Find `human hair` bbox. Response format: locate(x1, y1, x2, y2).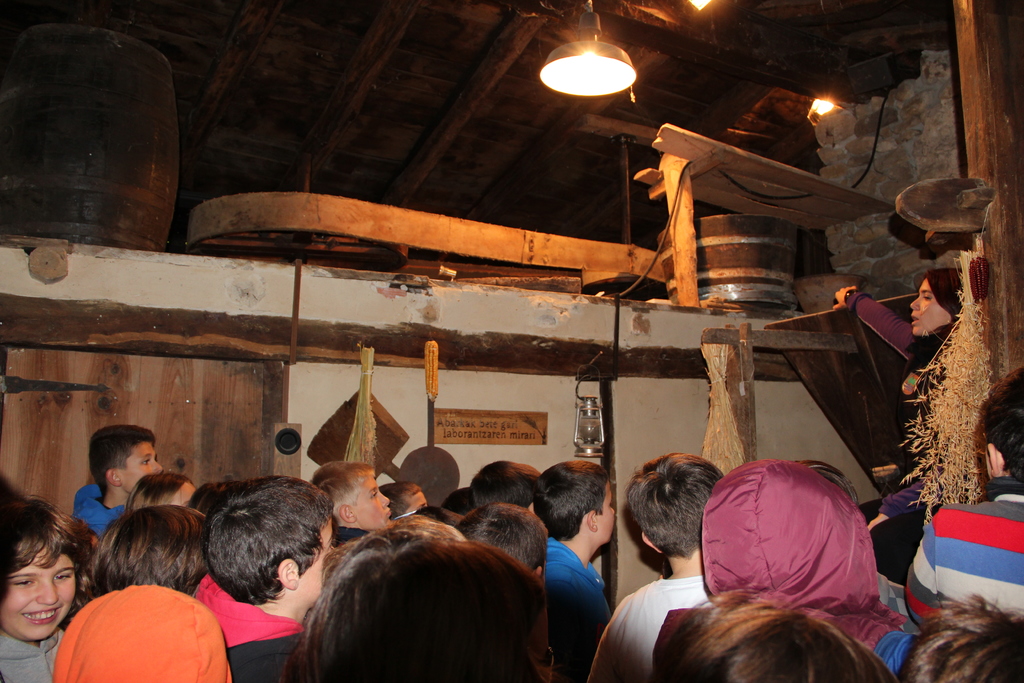
locate(129, 475, 190, 505).
